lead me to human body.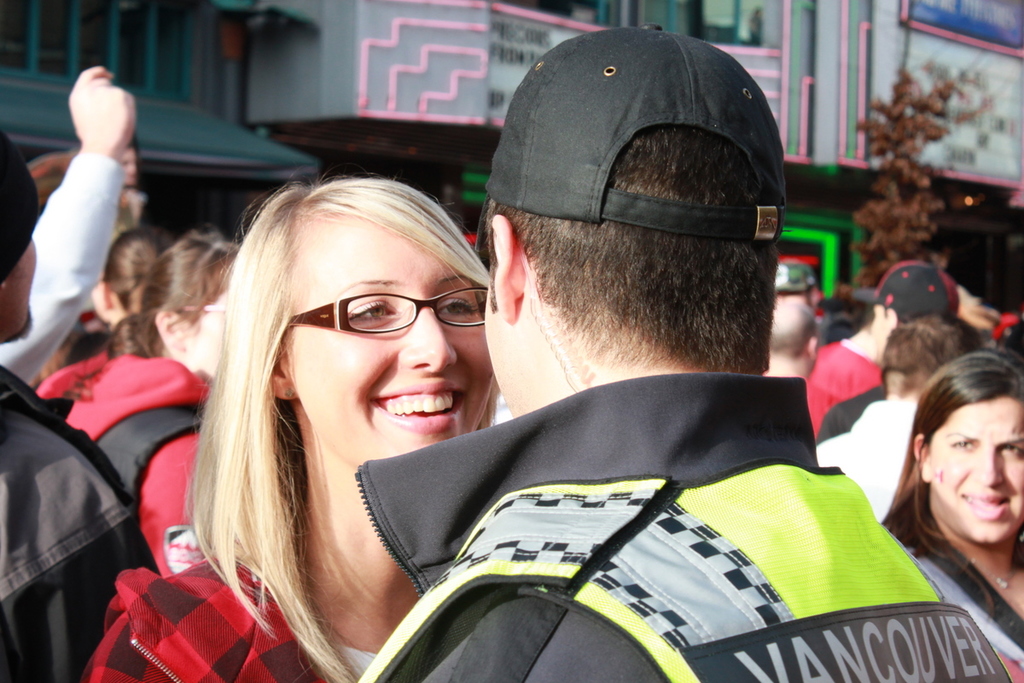
Lead to (801, 333, 883, 431).
